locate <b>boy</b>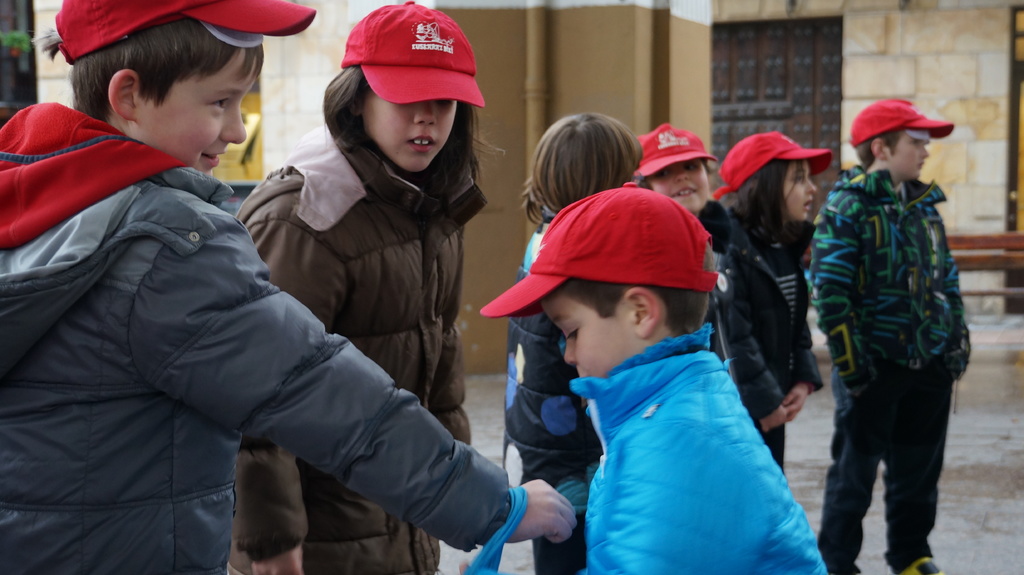
[x1=808, y1=101, x2=968, y2=574]
